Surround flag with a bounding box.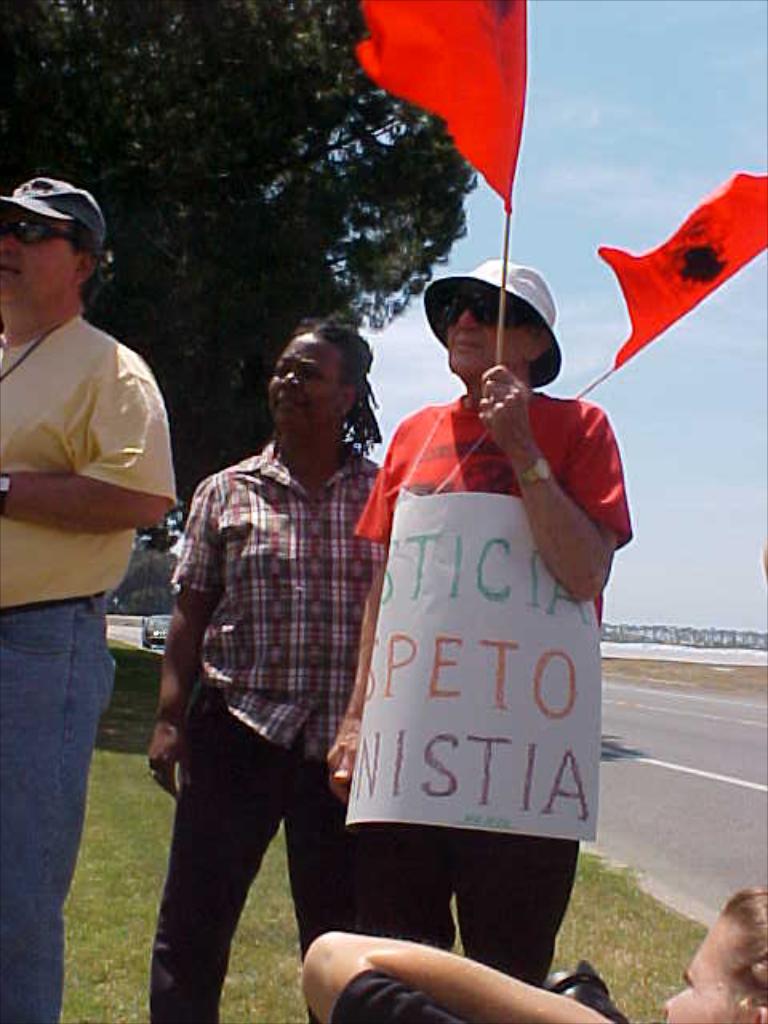
left=587, top=146, right=755, bottom=402.
